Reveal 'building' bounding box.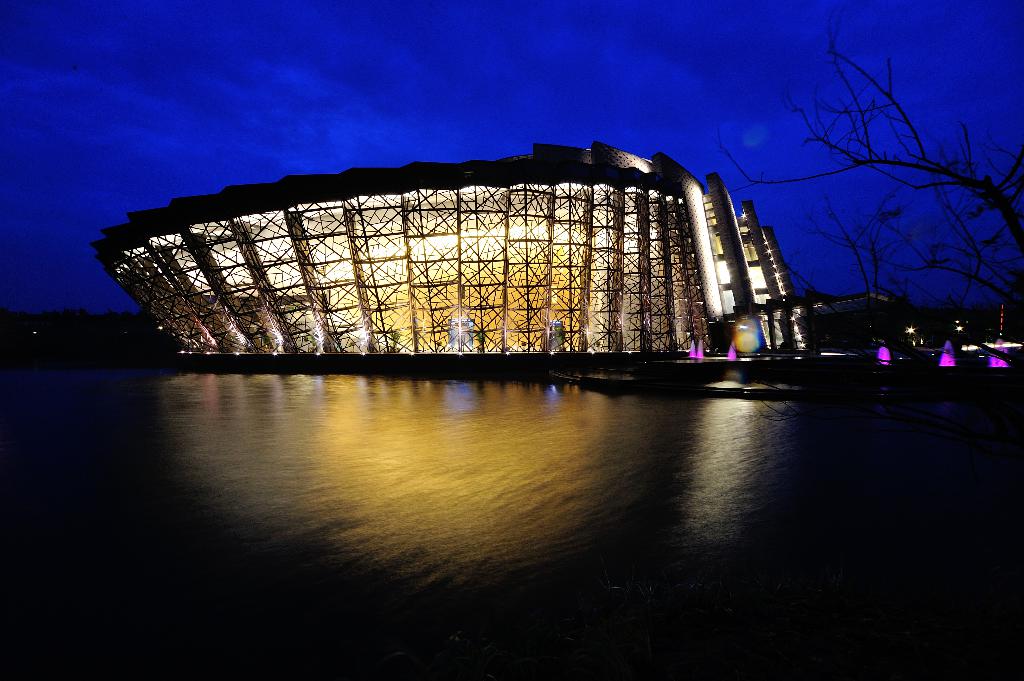
Revealed: rect(92, 141, 886, 356).
